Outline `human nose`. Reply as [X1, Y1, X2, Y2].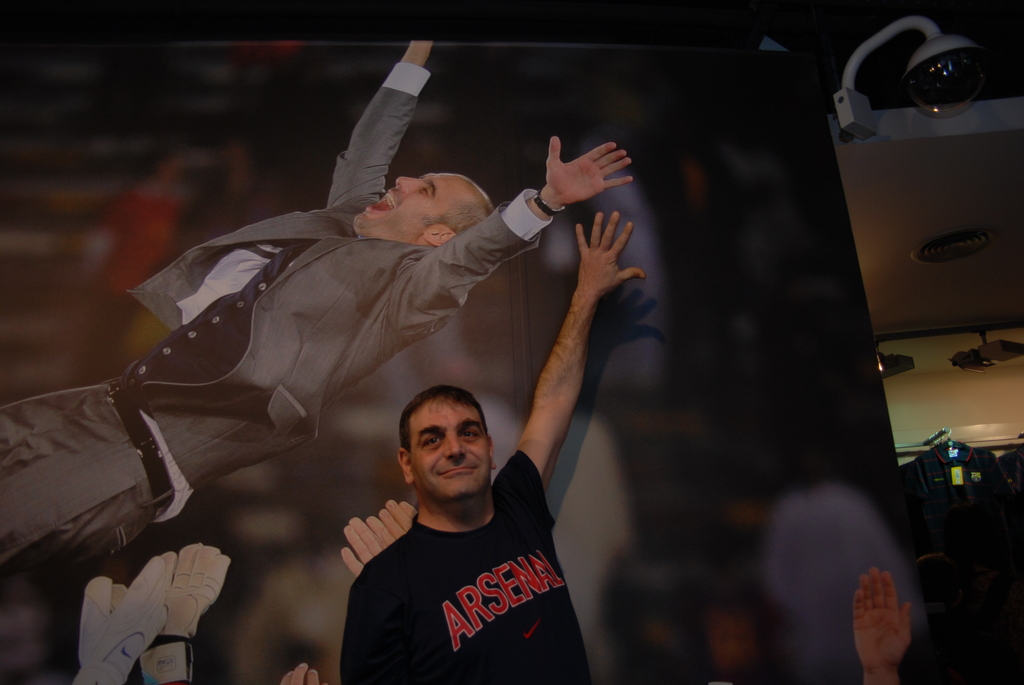
[443, 429, 465, 457].
